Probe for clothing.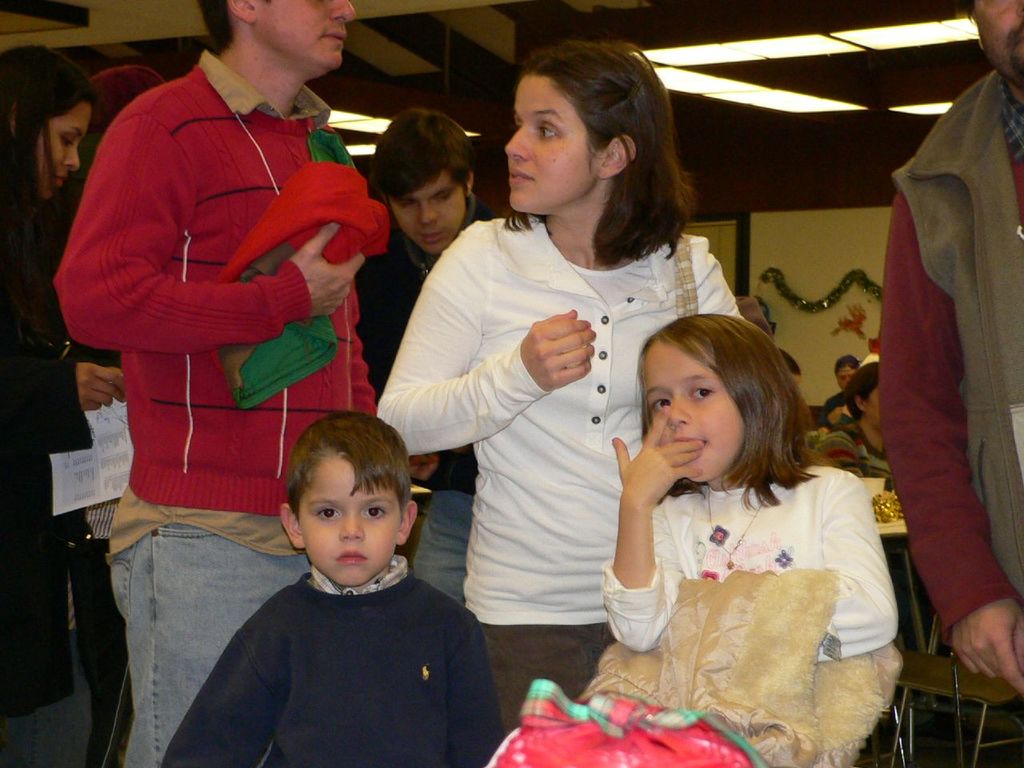
Probe result: 51 52 374 767.
